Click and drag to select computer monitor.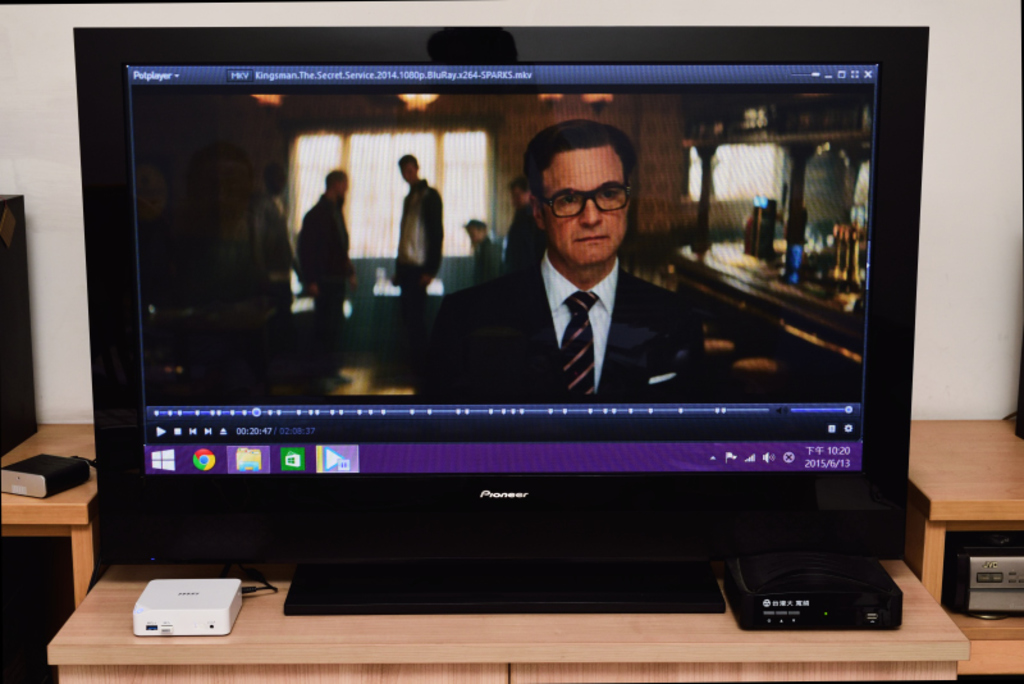
Selection: <box>74,28,932,605</box>.
